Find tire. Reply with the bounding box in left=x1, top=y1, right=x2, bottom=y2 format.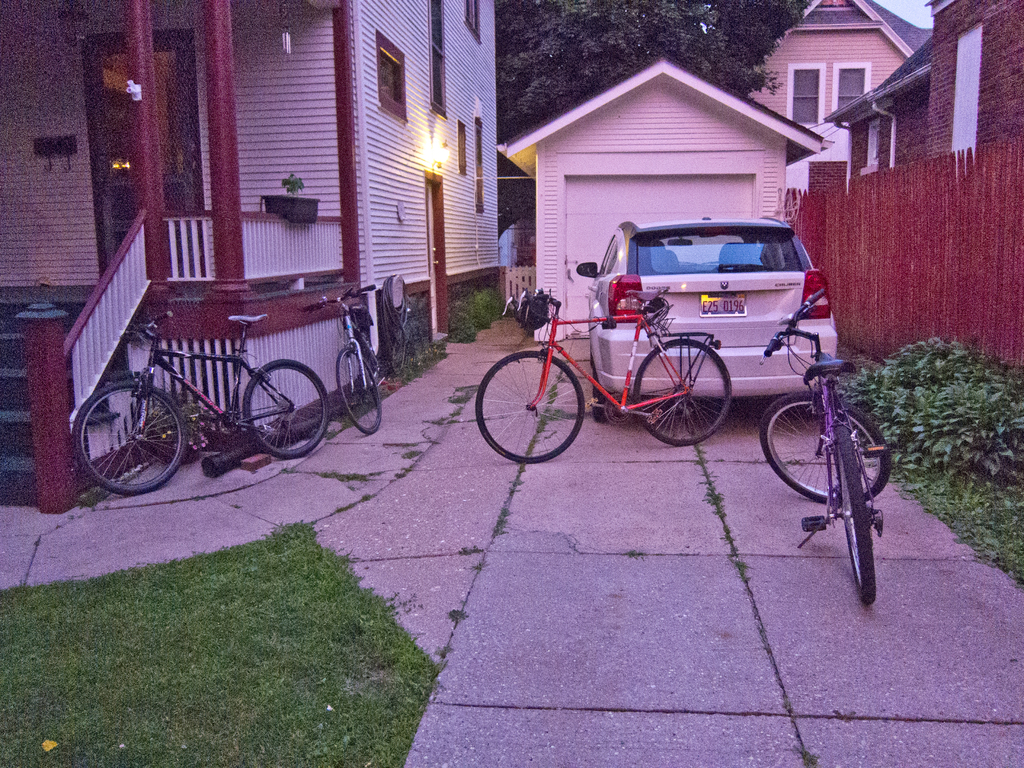
left=340, top=344, right=392, bottom=442.
